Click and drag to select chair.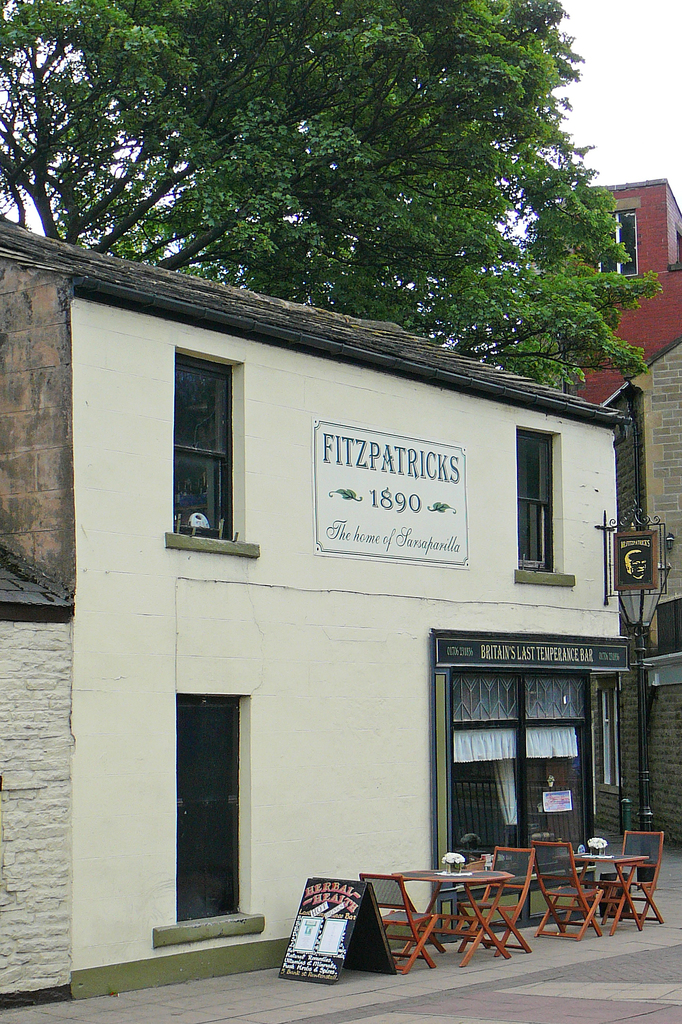
Selection: box=[590, 829, 671, 931].
